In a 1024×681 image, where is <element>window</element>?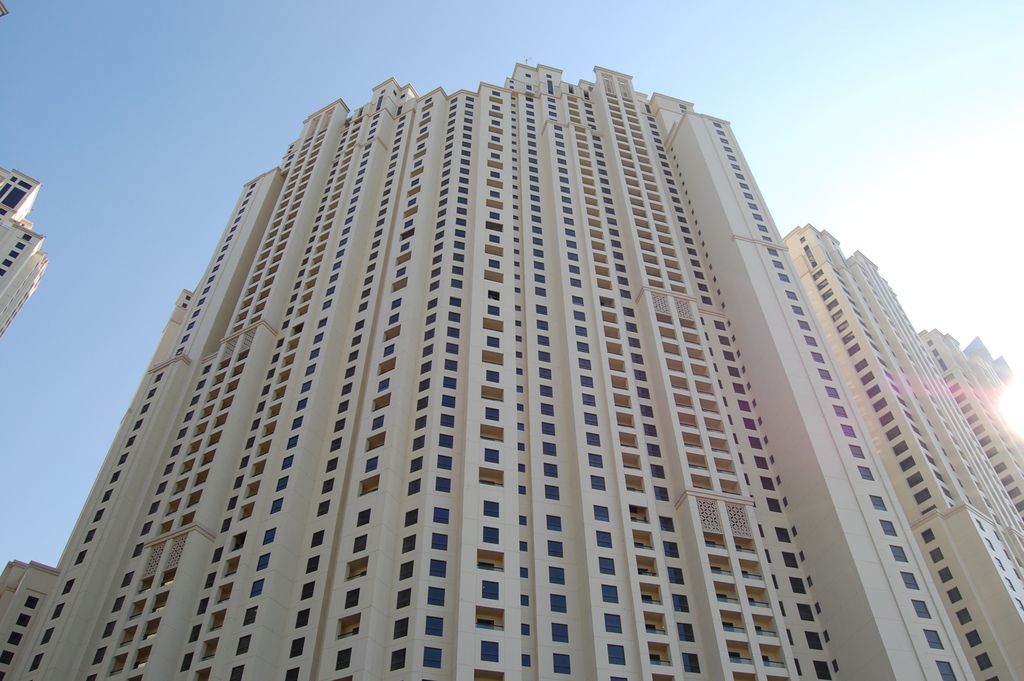
[left=678, top=655, right=701, bottom=678].
